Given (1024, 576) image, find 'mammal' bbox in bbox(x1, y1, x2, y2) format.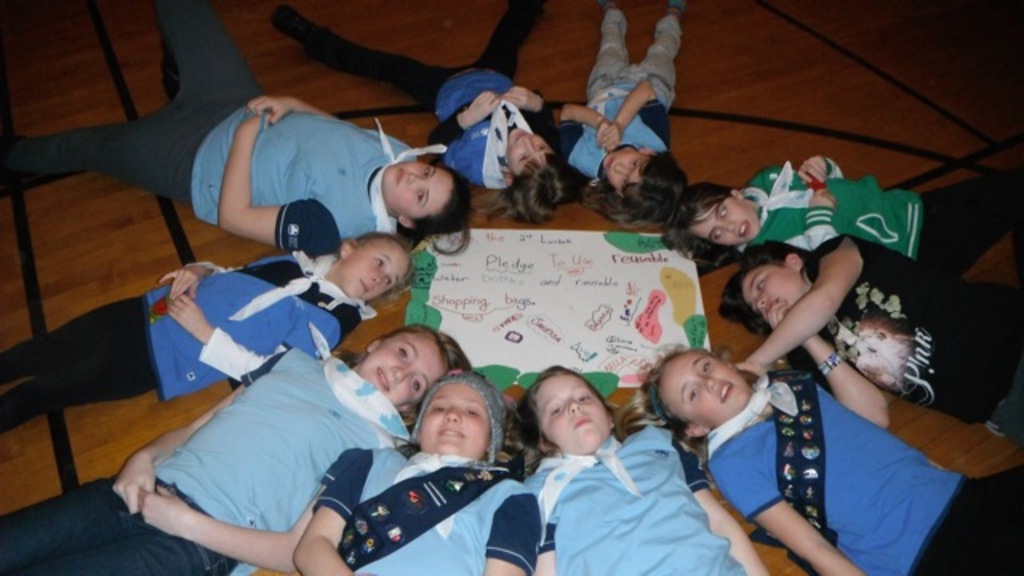
bbox(0, 224, 419, 443).
